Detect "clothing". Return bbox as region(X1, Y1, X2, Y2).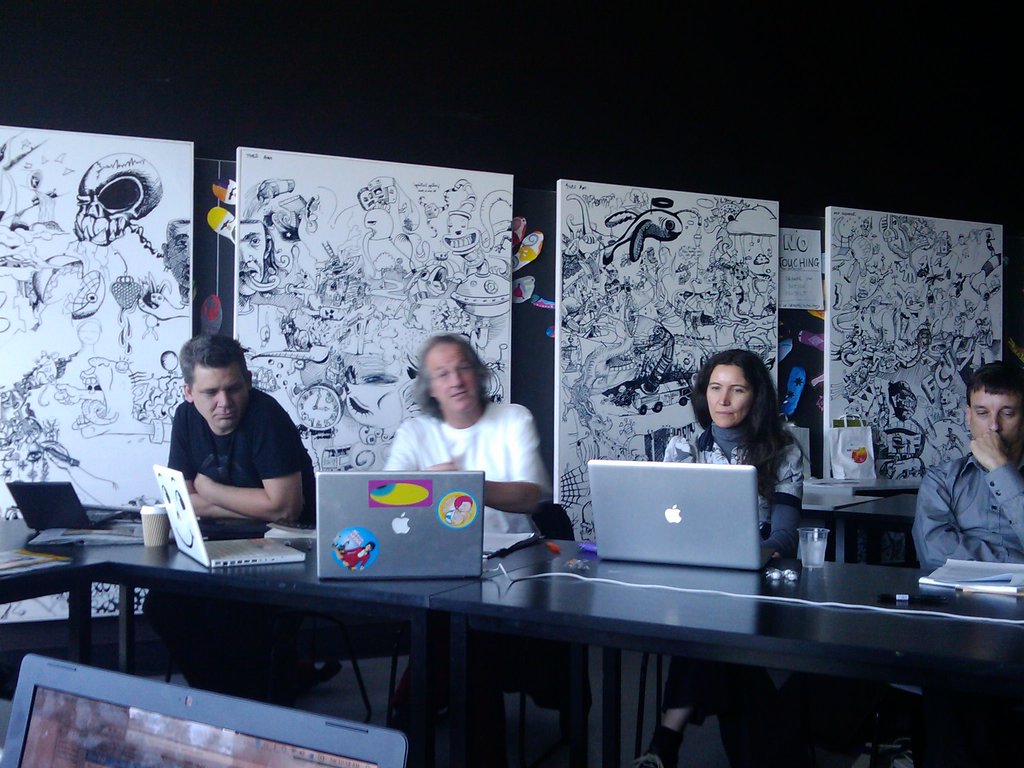
region(380, 403, 554, 767).
